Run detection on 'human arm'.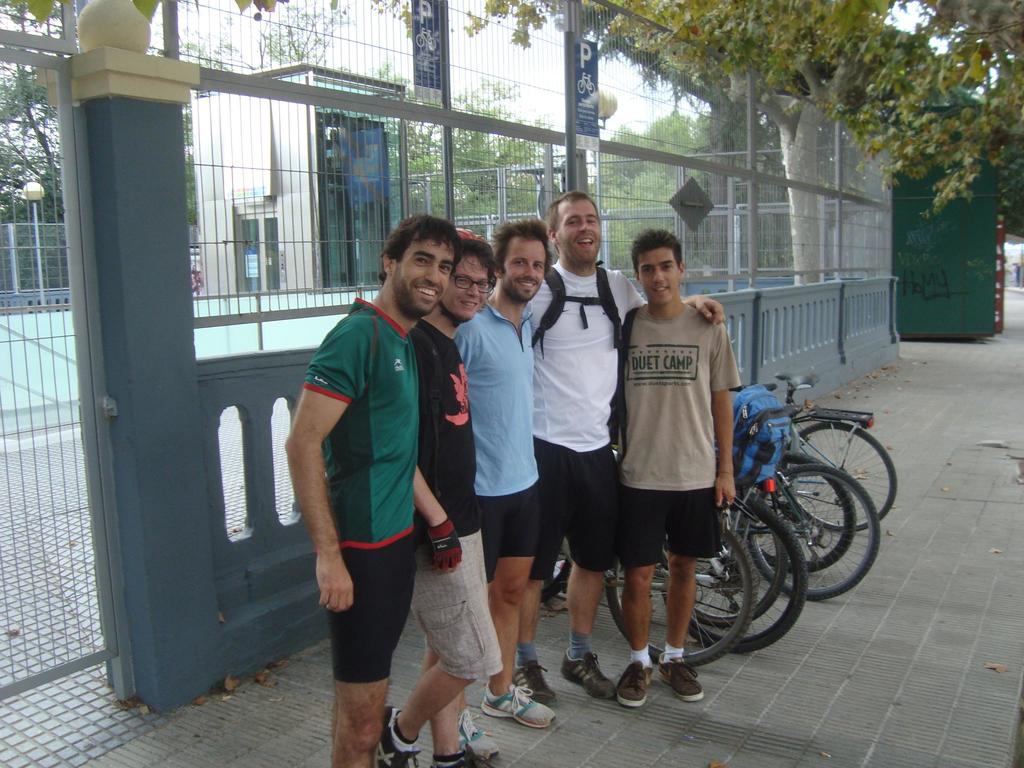
Result: [281,324,365,609].
